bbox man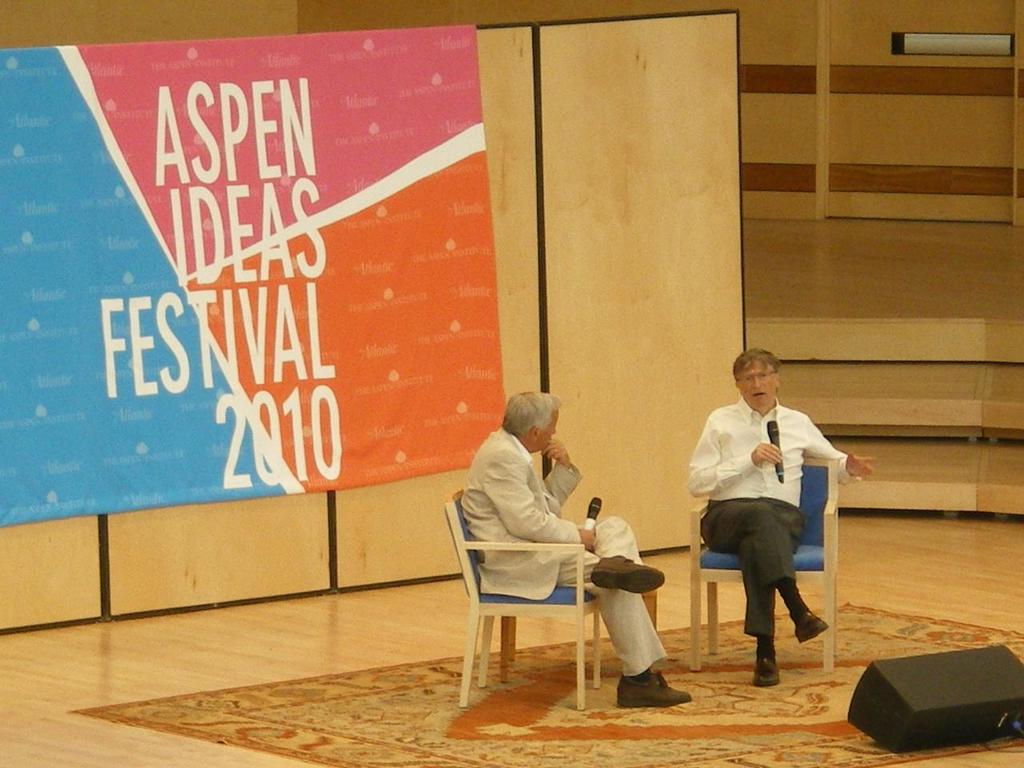
[left=687, top=345, right=887, bottom=690]
